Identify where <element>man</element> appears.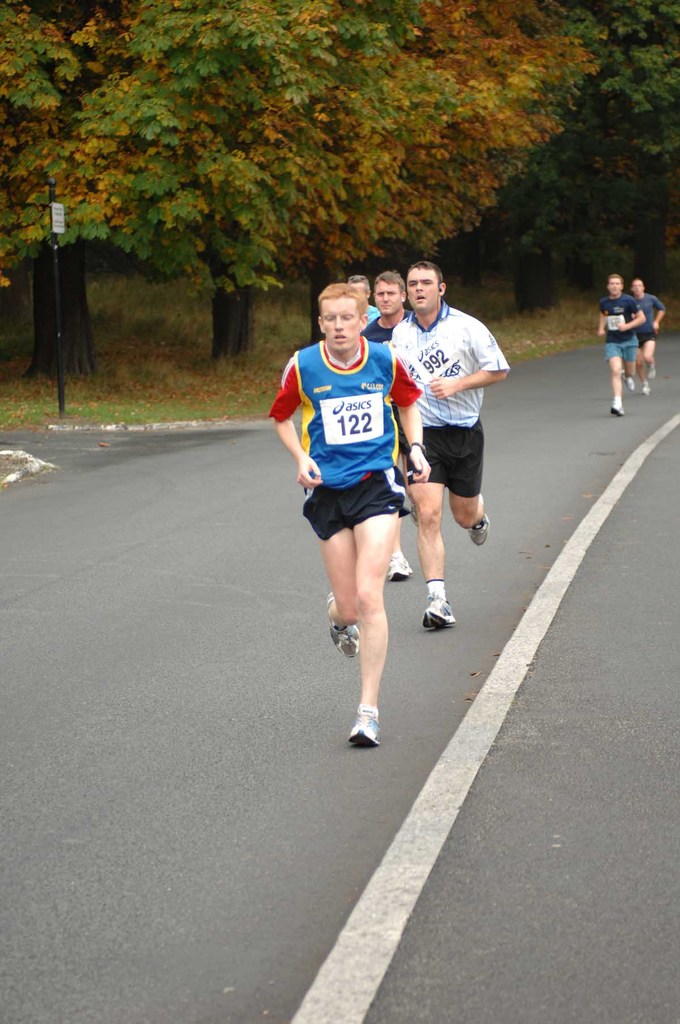
Appears at 366,273,407,346.
